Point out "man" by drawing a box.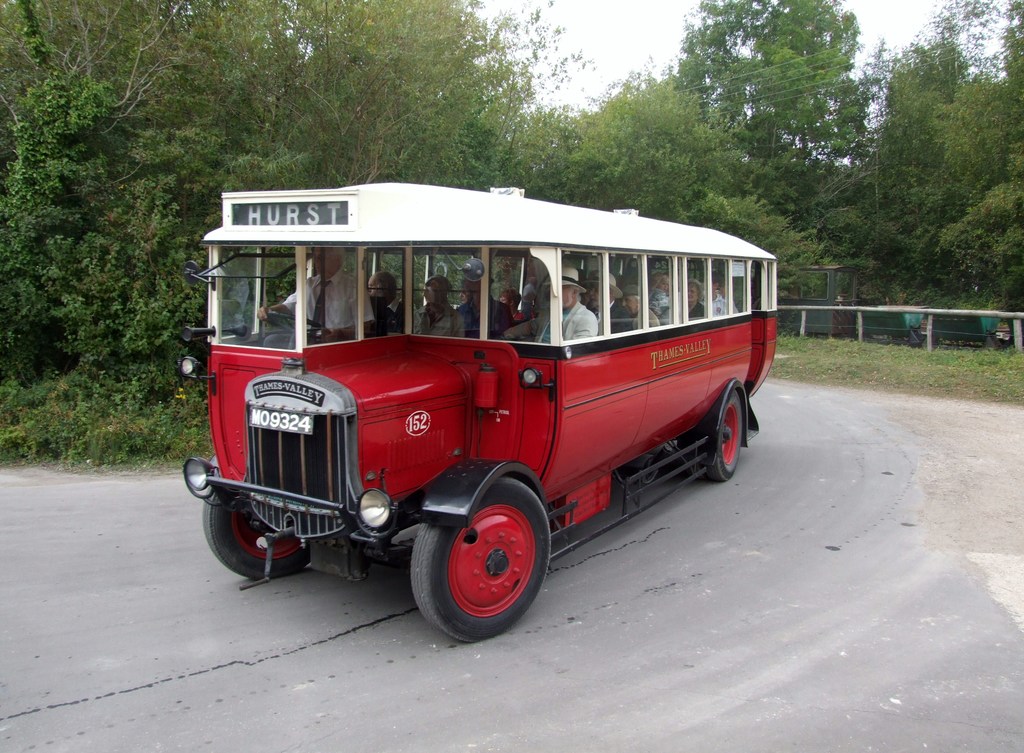
crop(588, 271, 632, 330).
